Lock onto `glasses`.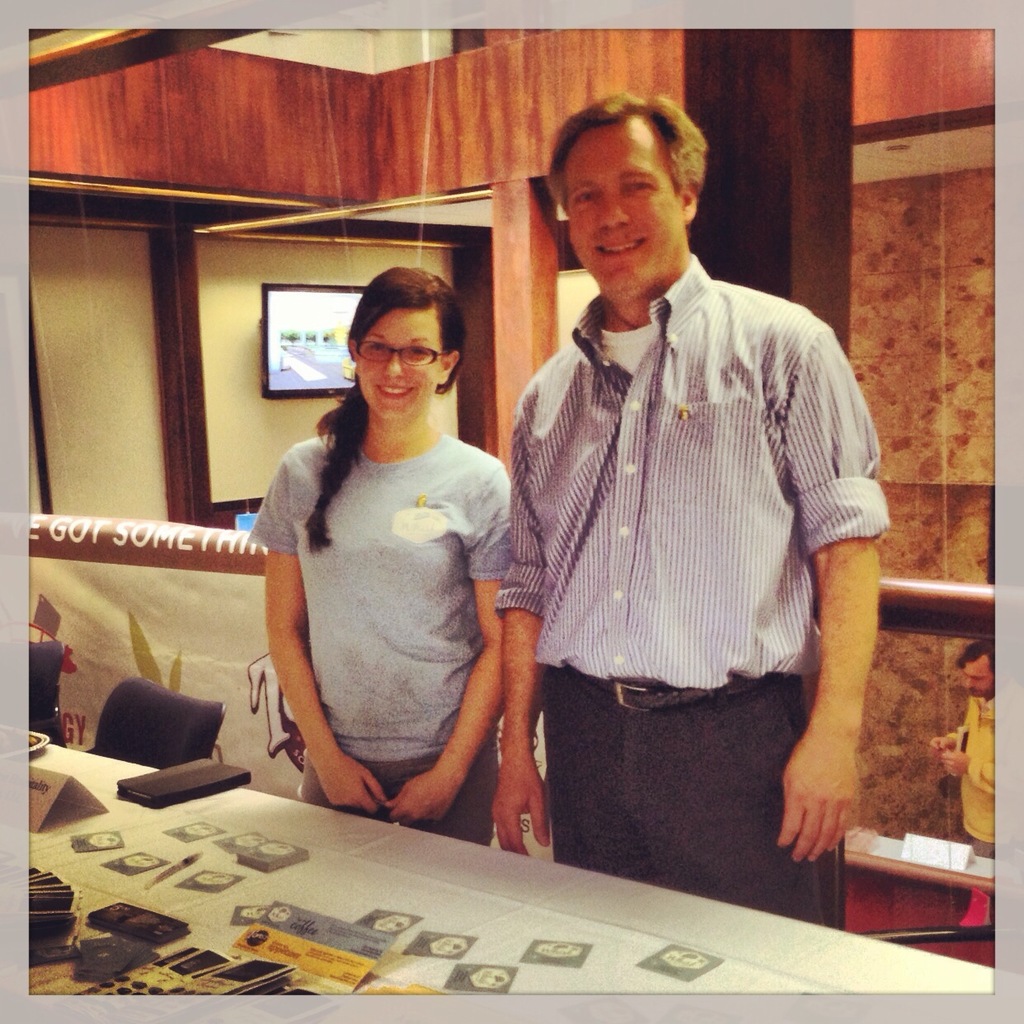
Locked: <box>353,341,455,368</box>.
